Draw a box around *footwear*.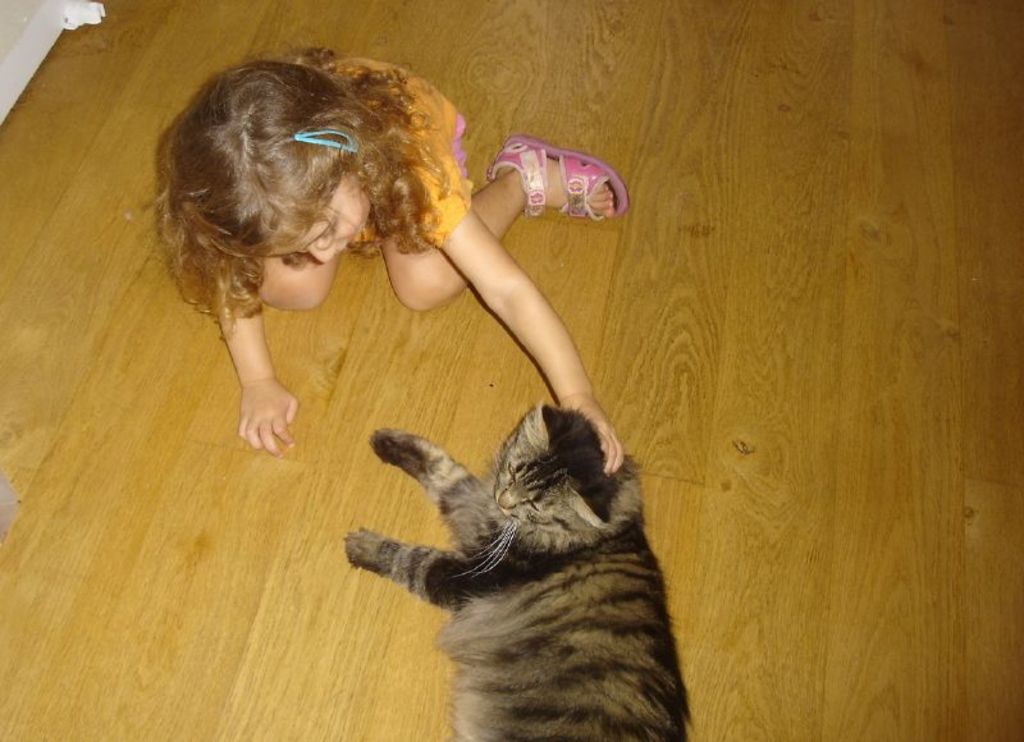
476 128 620 233.
